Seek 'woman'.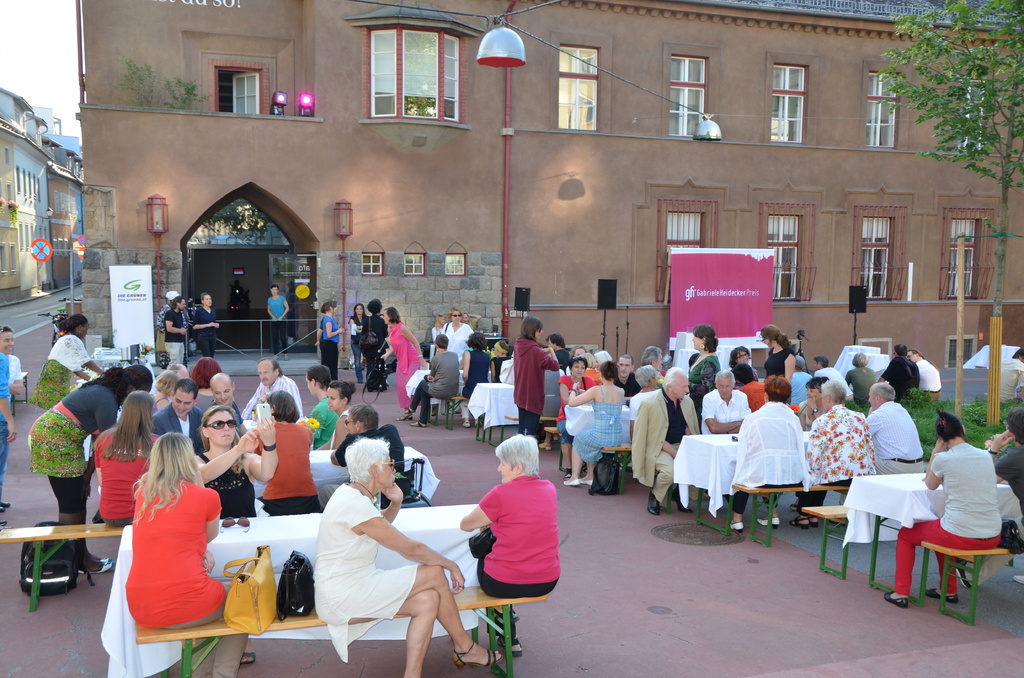
l=252, t=391, r=321, b=509.
